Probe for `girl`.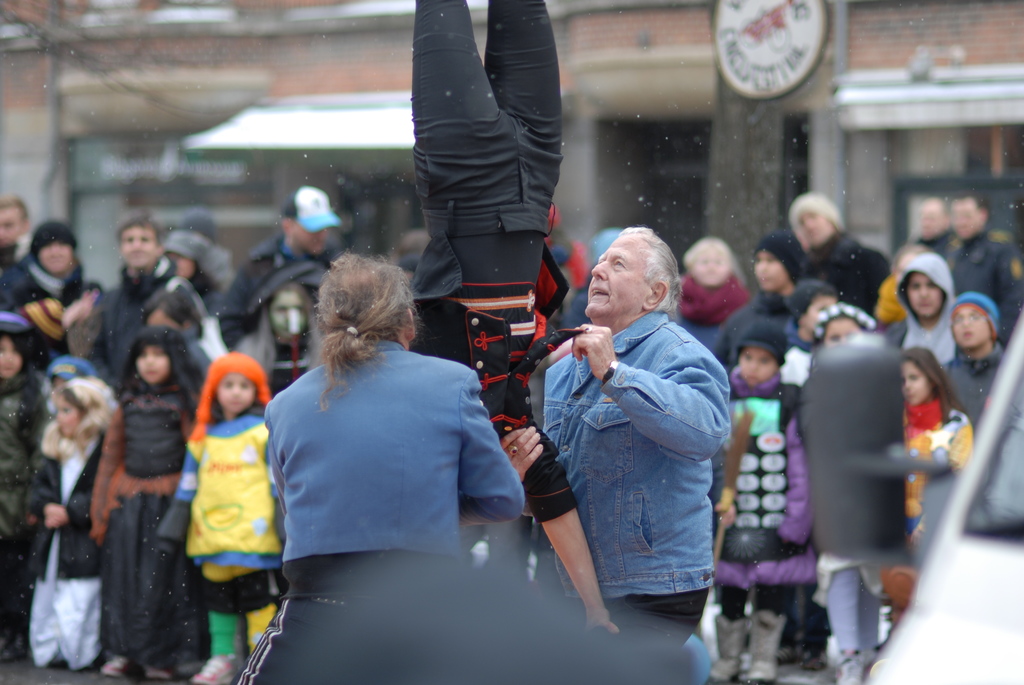
Probe result: 885 343 961 592.
